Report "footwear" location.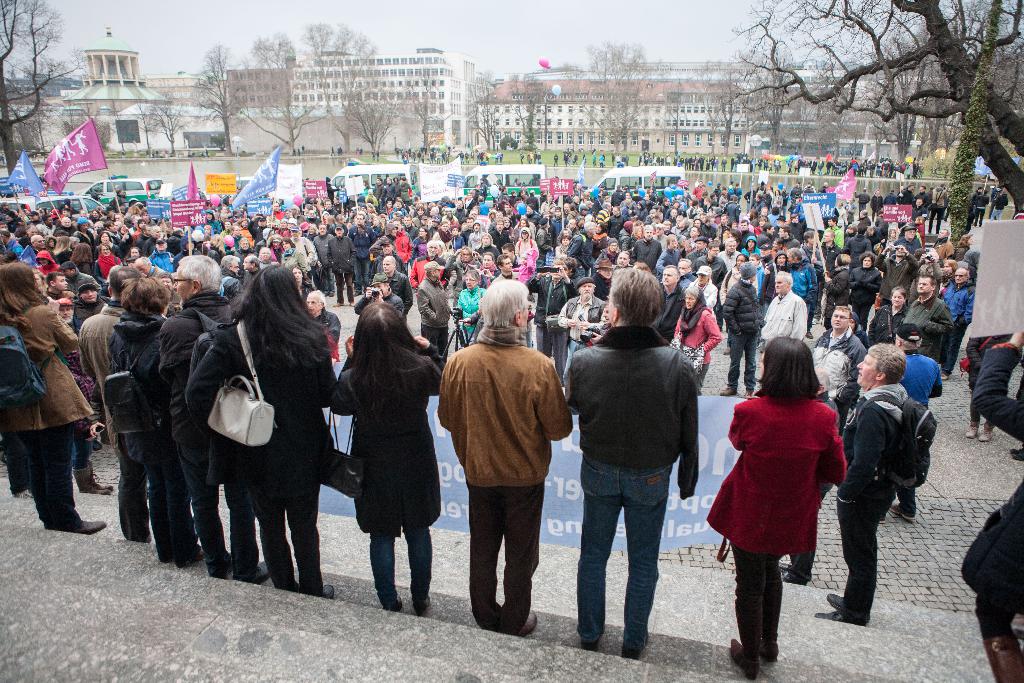
Report: {"x1": 50, "y1": 516, "x2": 108, "y2": 538}.
